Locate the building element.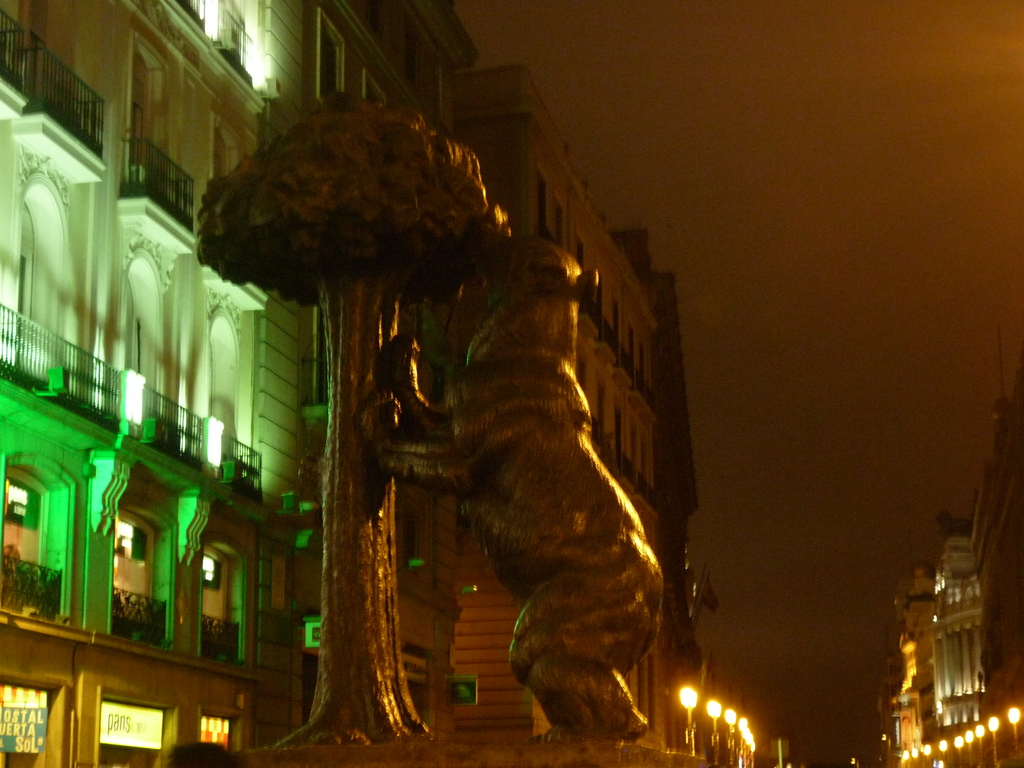
Element bbox: 890 555 936 767.
